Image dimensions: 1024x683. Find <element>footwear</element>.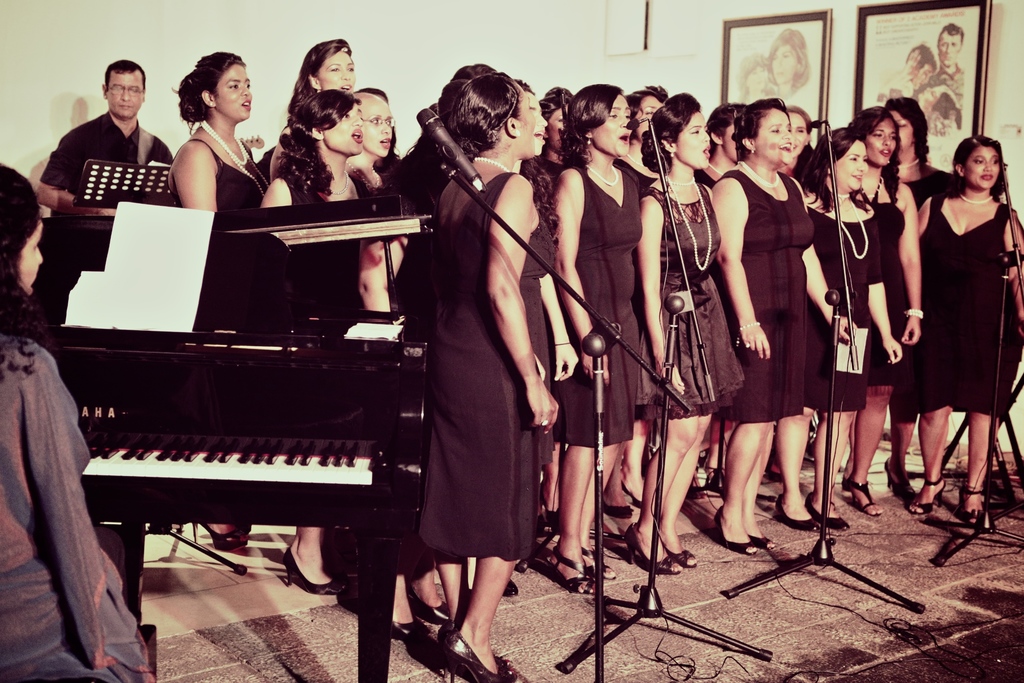
[771,493,821,532].
